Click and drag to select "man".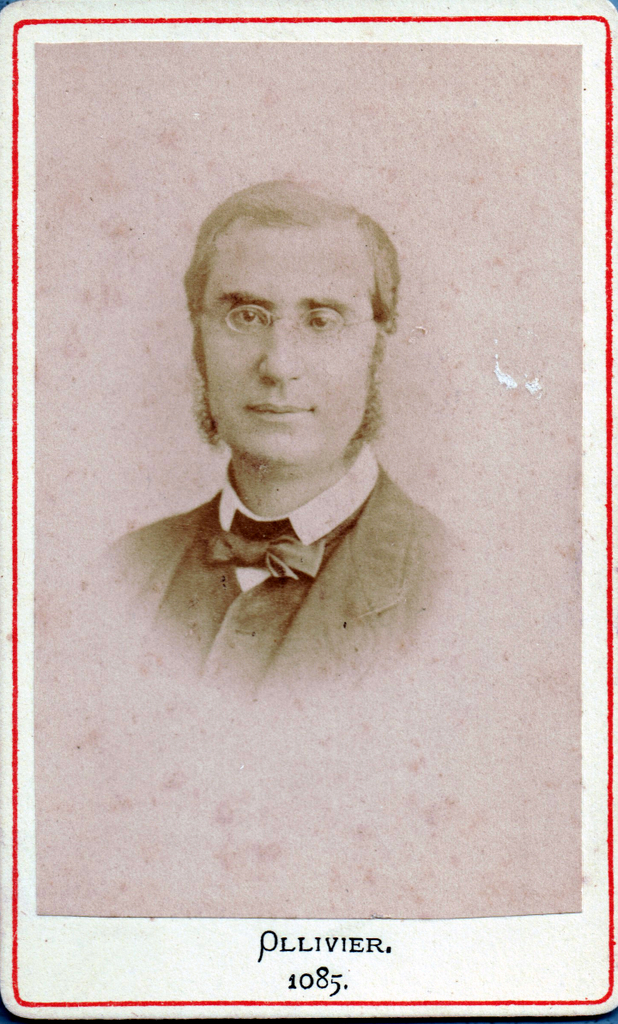
Selection: <bbox>72, 182, 465, 762</bbox>.
